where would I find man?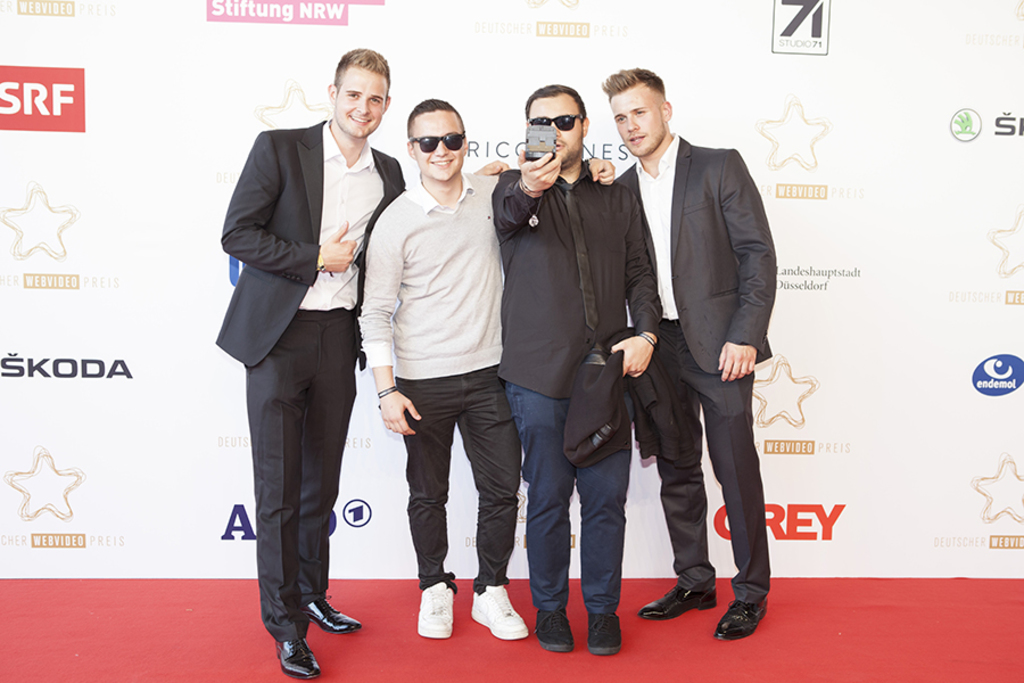
At [left=348, top=101, right=614, bottom=645].
